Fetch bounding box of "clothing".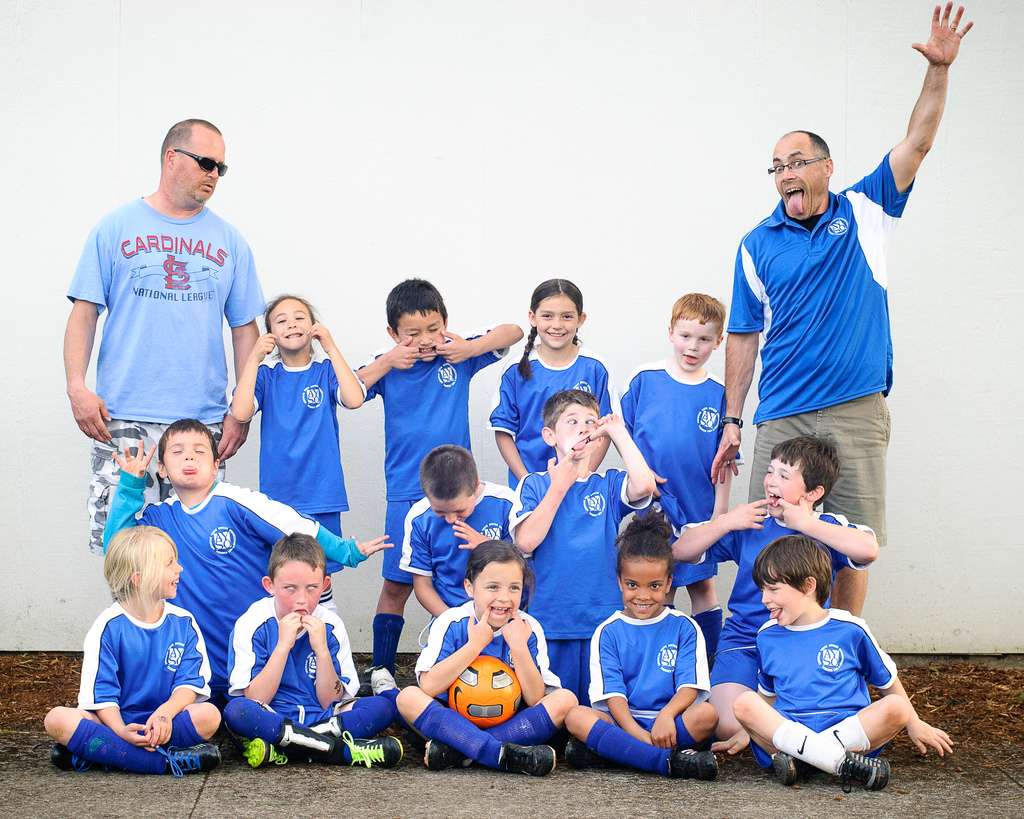
Bbox: box(583, 613, 710, 726).
